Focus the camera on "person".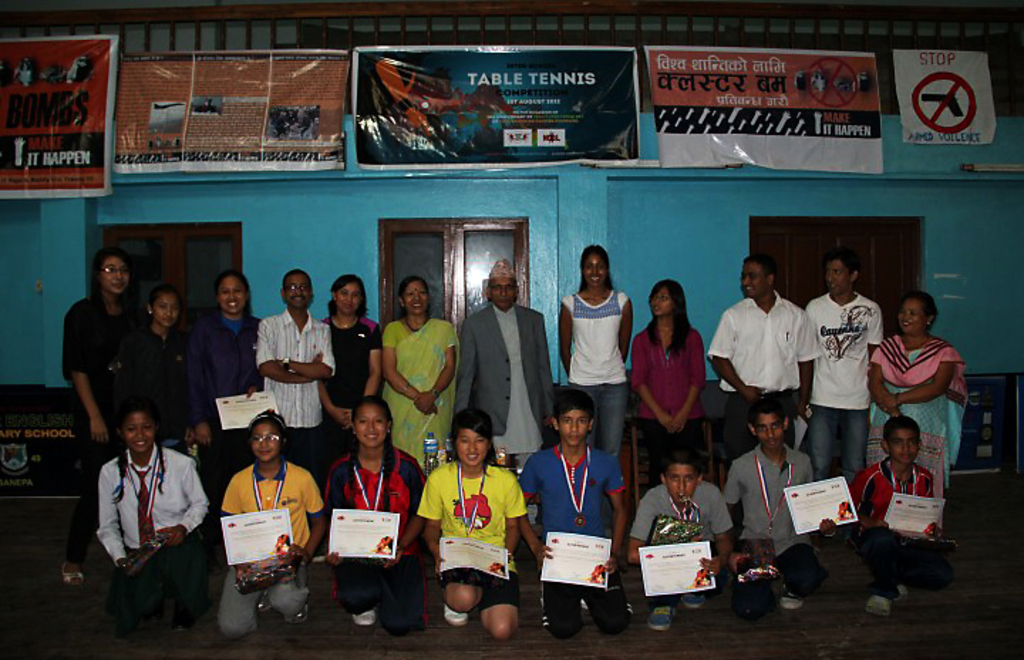
Focus region: 508,388,634,636.
